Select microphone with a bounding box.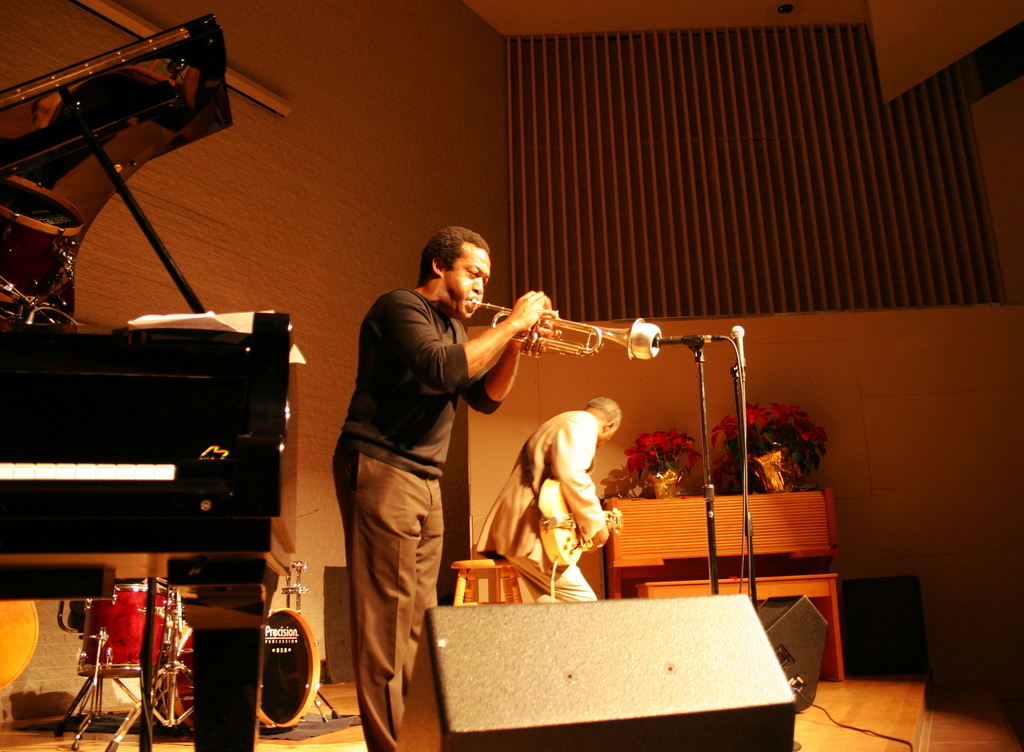
bbox=[729, 324, 745, 374].
